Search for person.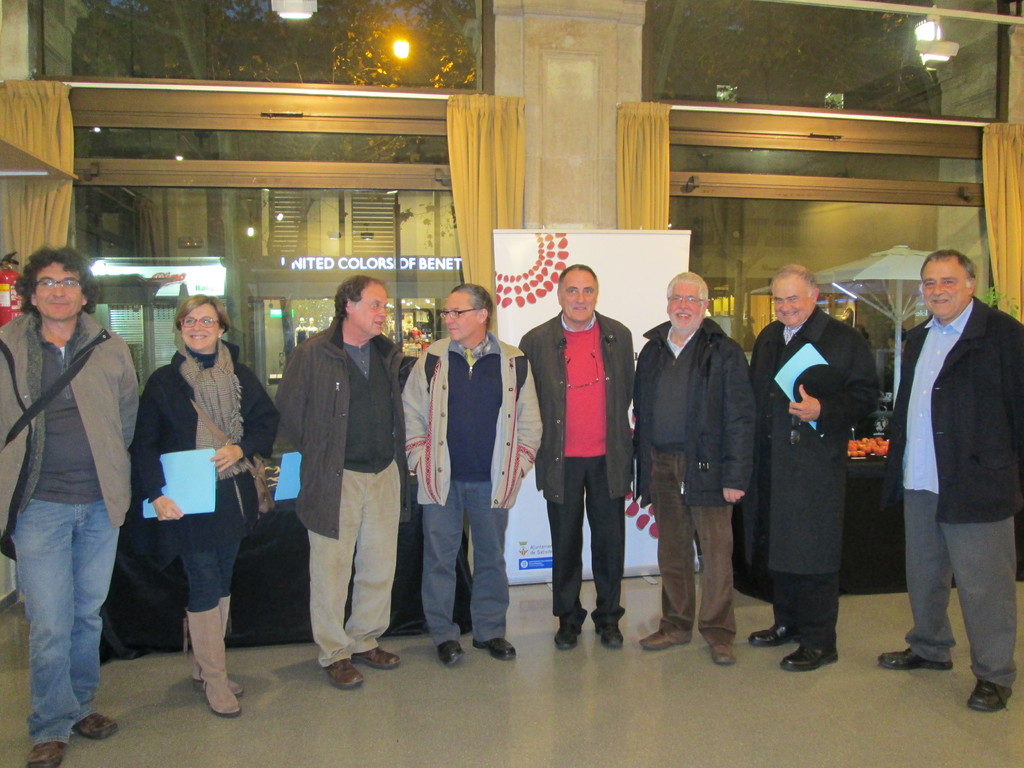
Found at locate(135, 301, 274, 717).
